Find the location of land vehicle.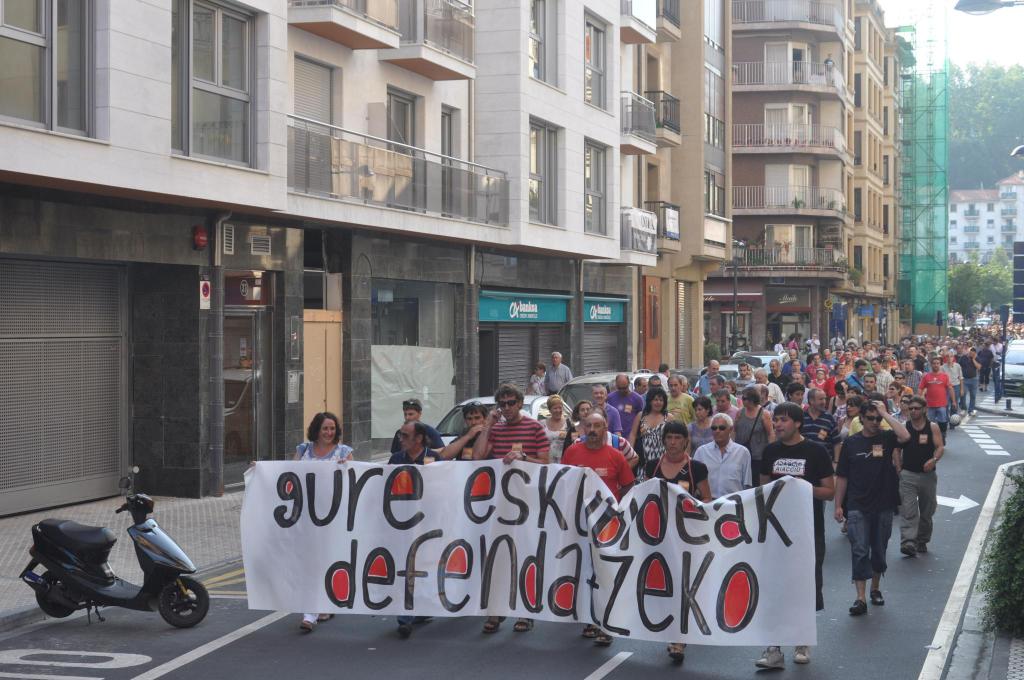
Location: box=[696, 364, 754, 384].
